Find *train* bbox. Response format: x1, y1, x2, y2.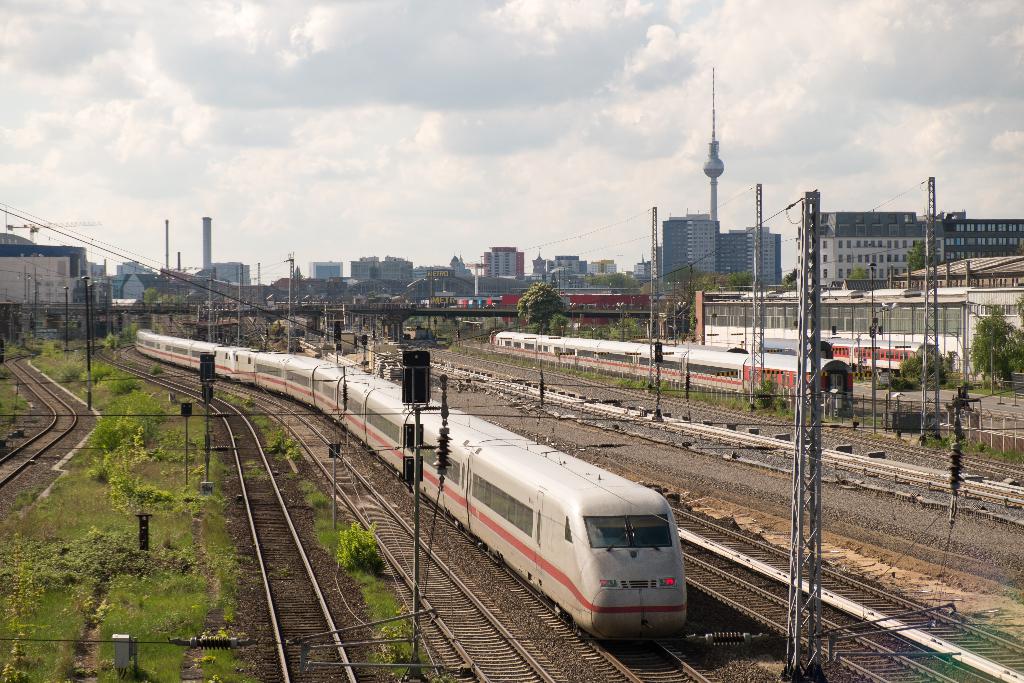
824, 339, 926, 365.
